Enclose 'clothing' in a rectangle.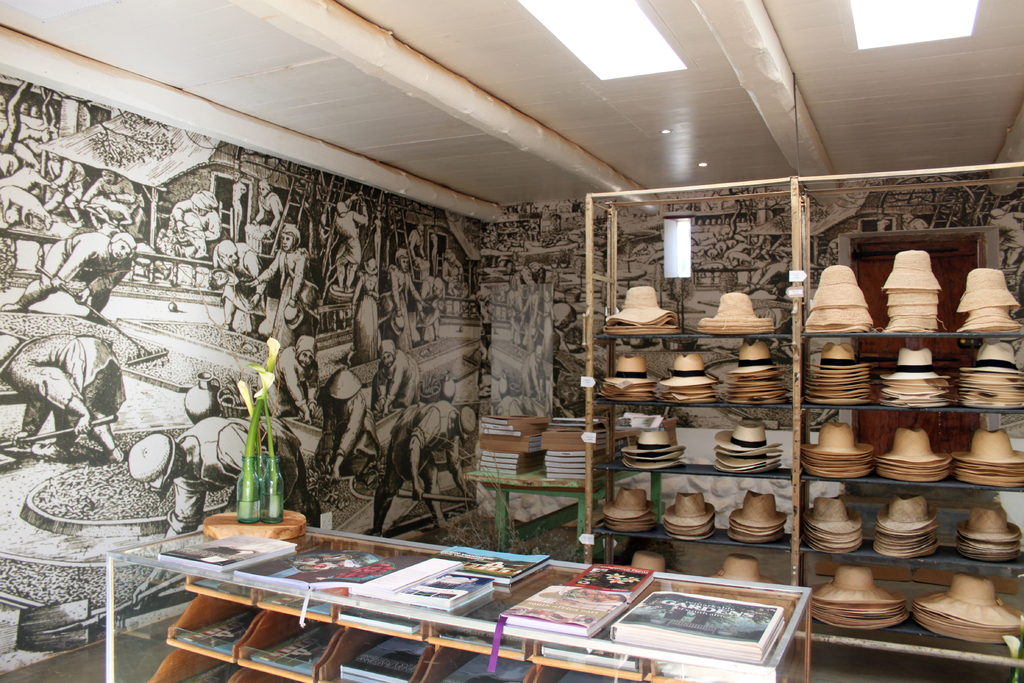
<box>3,333,132,438</box>.
